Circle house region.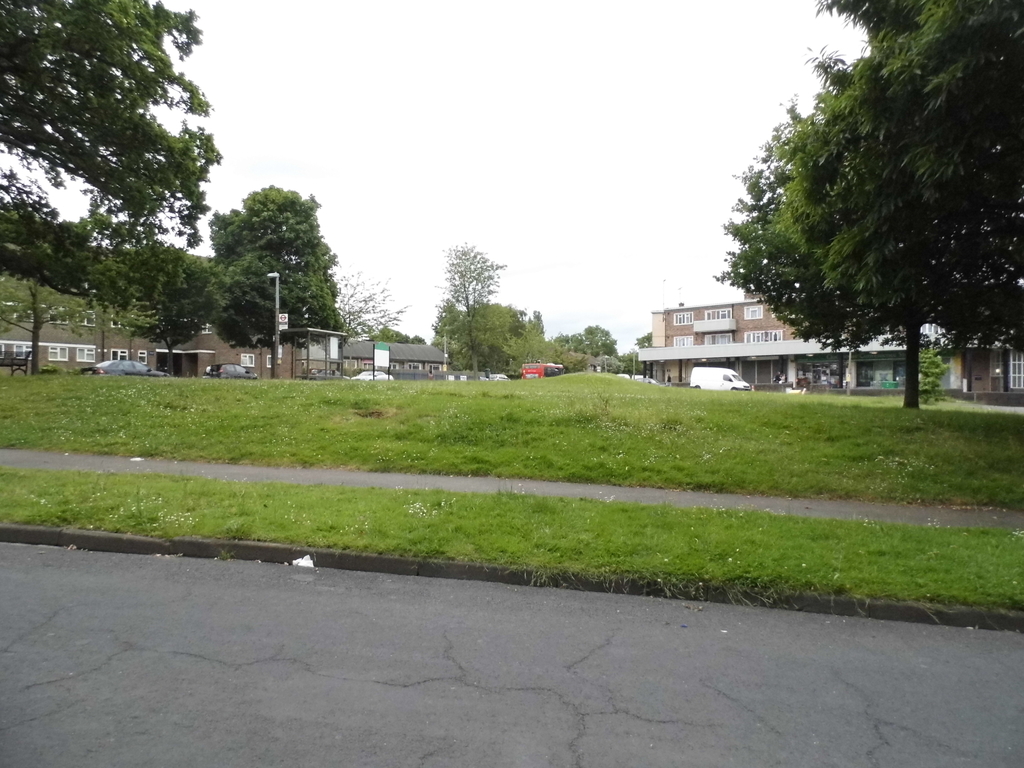
Region: region(243, 338, 308, 384).
